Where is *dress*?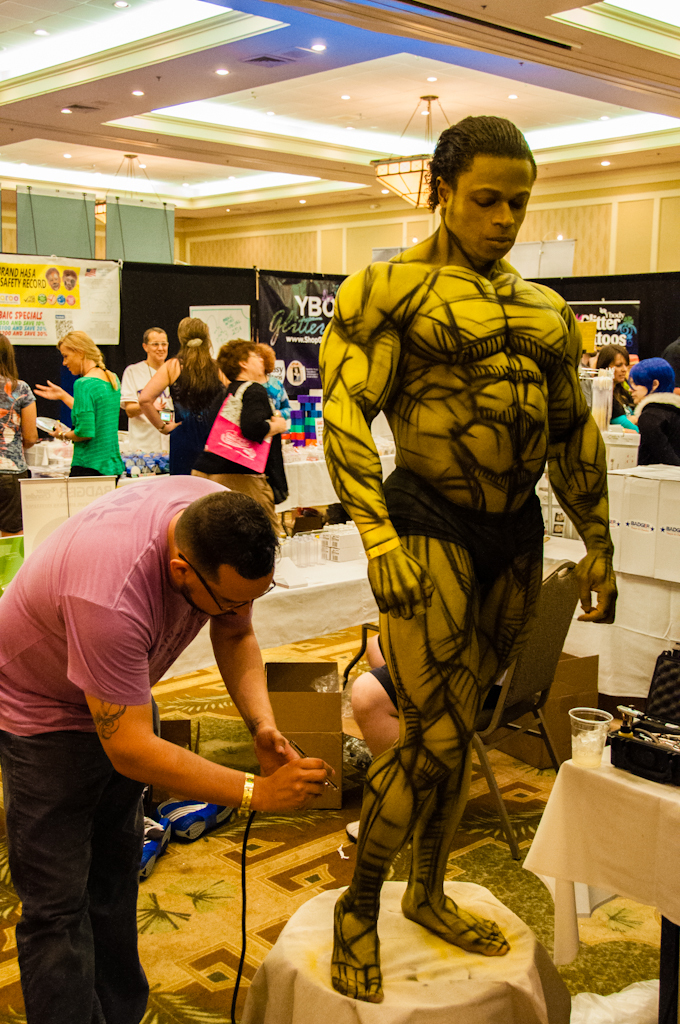
BBox(169, 361, 226, 472).
